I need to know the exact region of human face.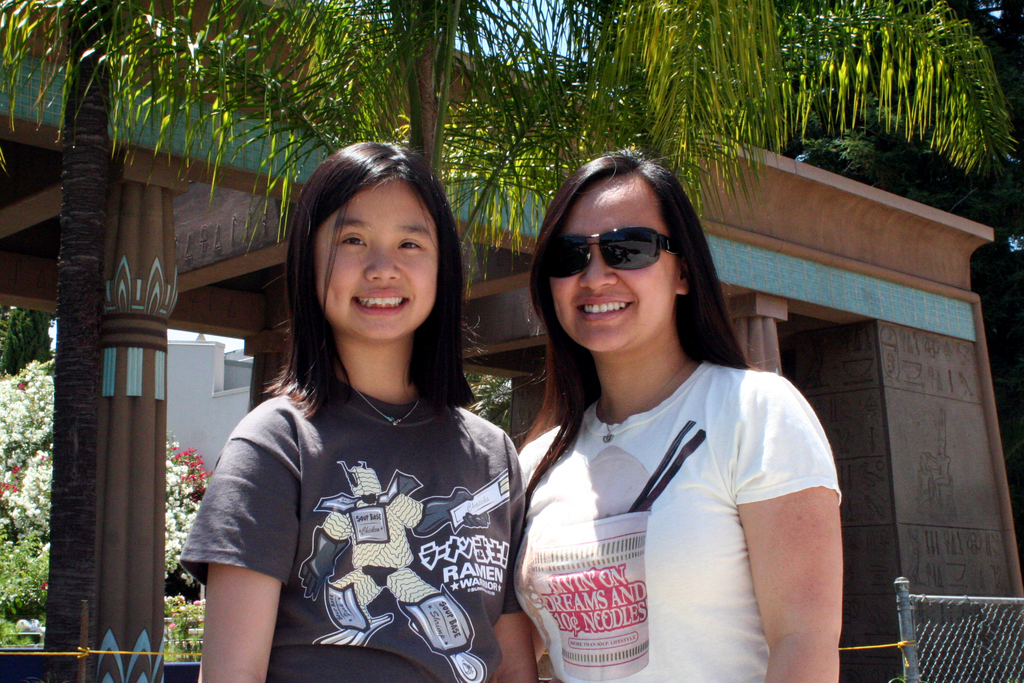
Region: (547,173,673,350).
